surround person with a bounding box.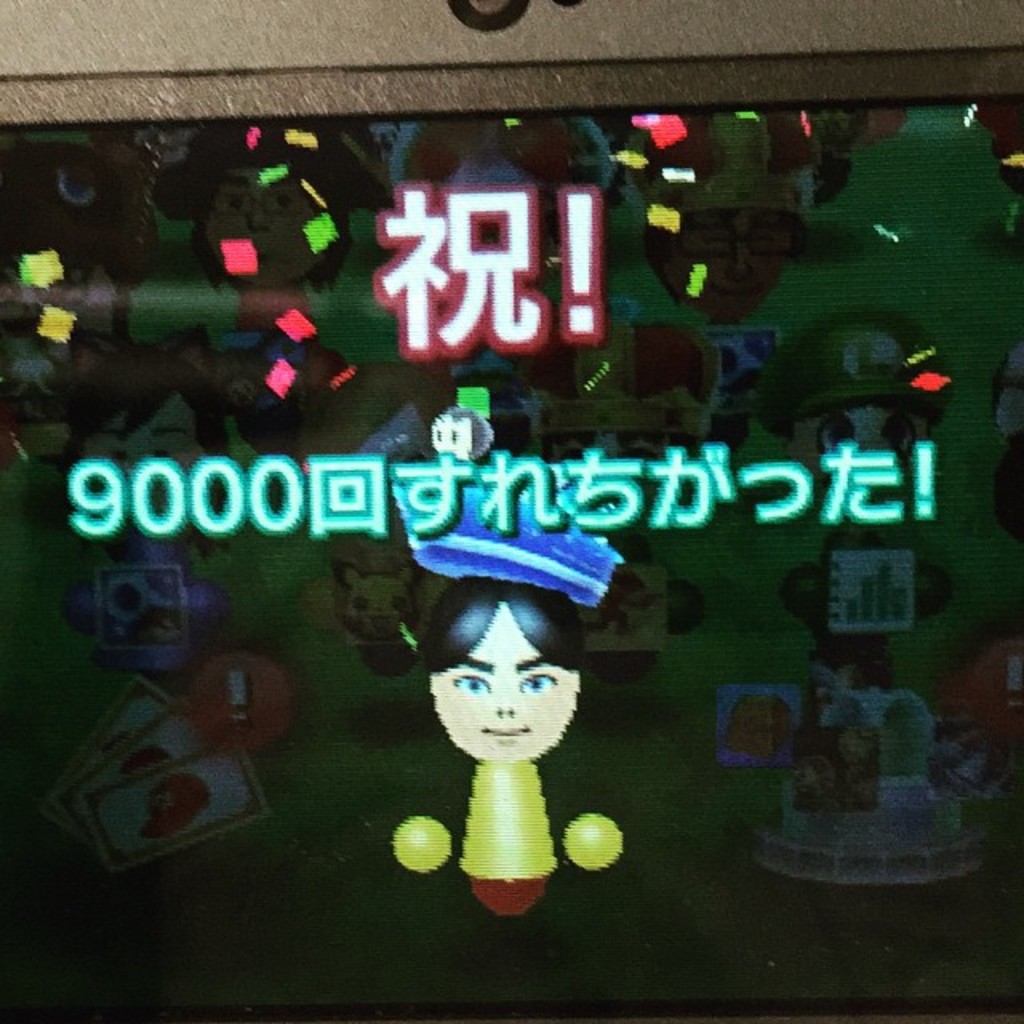
x1=400 y1=576 x2=616 y2=909.
